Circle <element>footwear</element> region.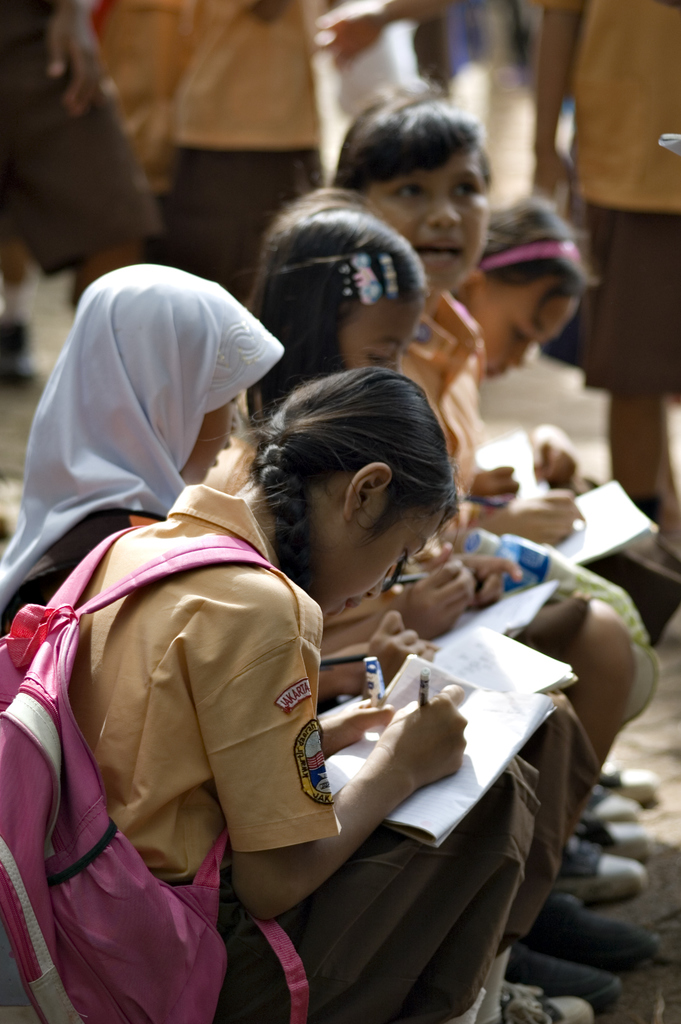
Region: [left=503, top=937, right=622, bottom=1005].
